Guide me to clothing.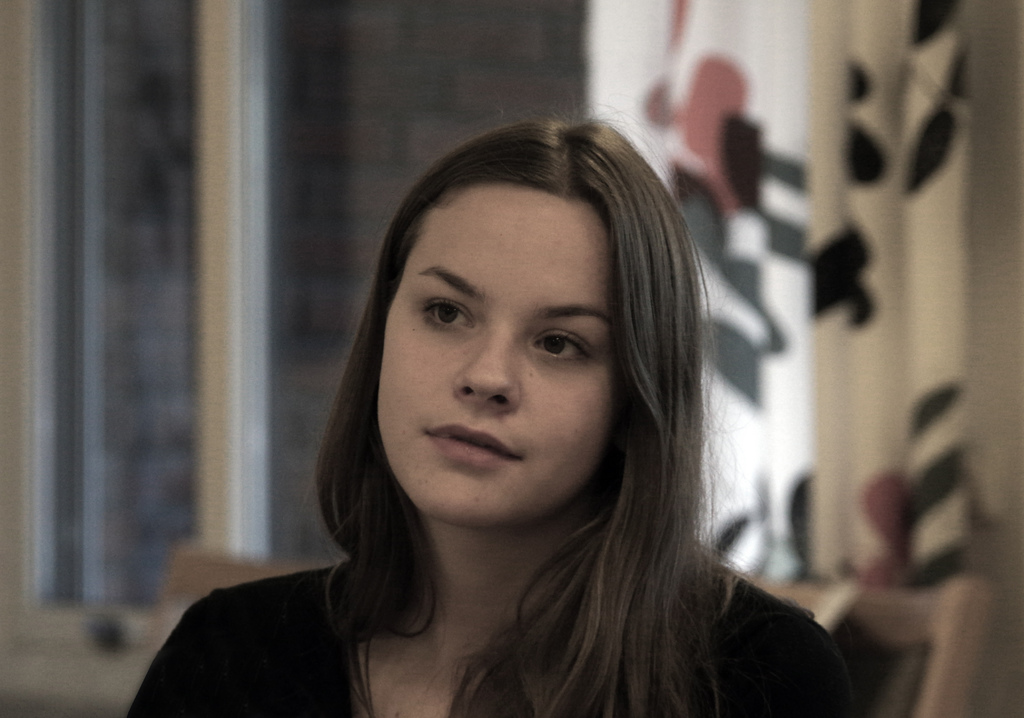
Guidance: bbox=(122, 546, 855, 717).
